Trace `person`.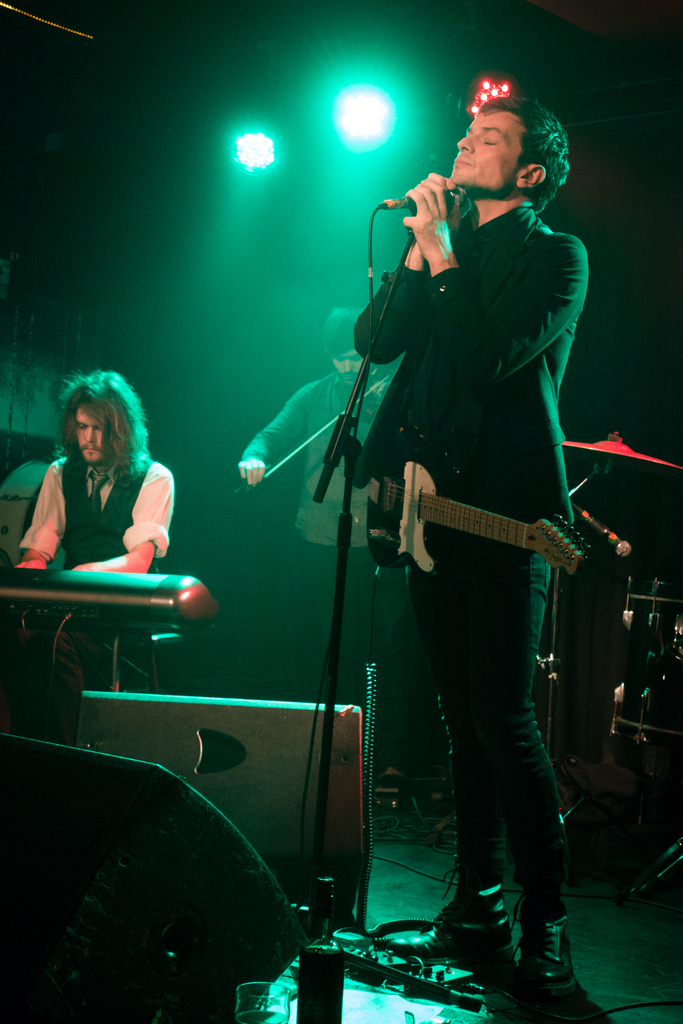
Traced to 233:307:425:801.
